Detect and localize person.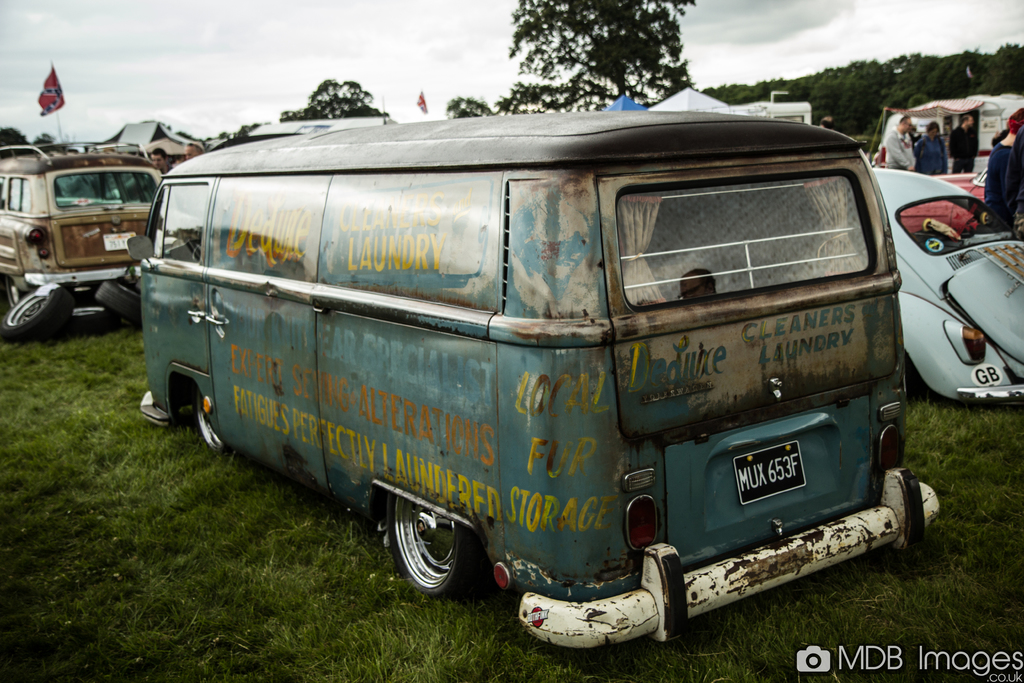
Localized at pyautogui.locateOnScreen(883, 114, 916, 174).
